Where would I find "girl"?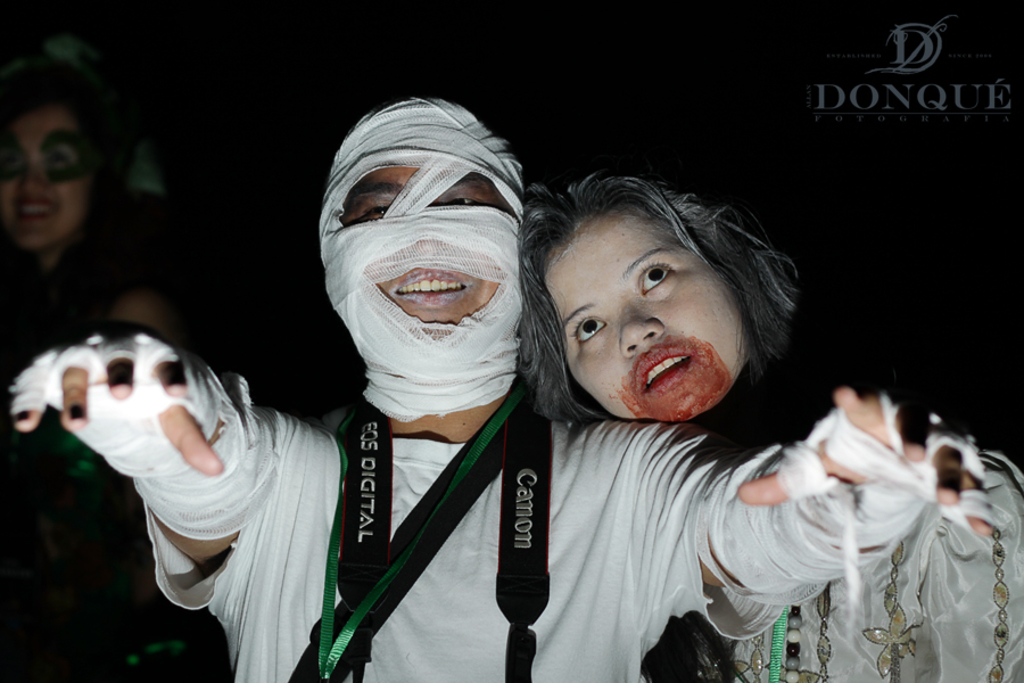
At left=519, top=173, right=1023, bottom=682.
